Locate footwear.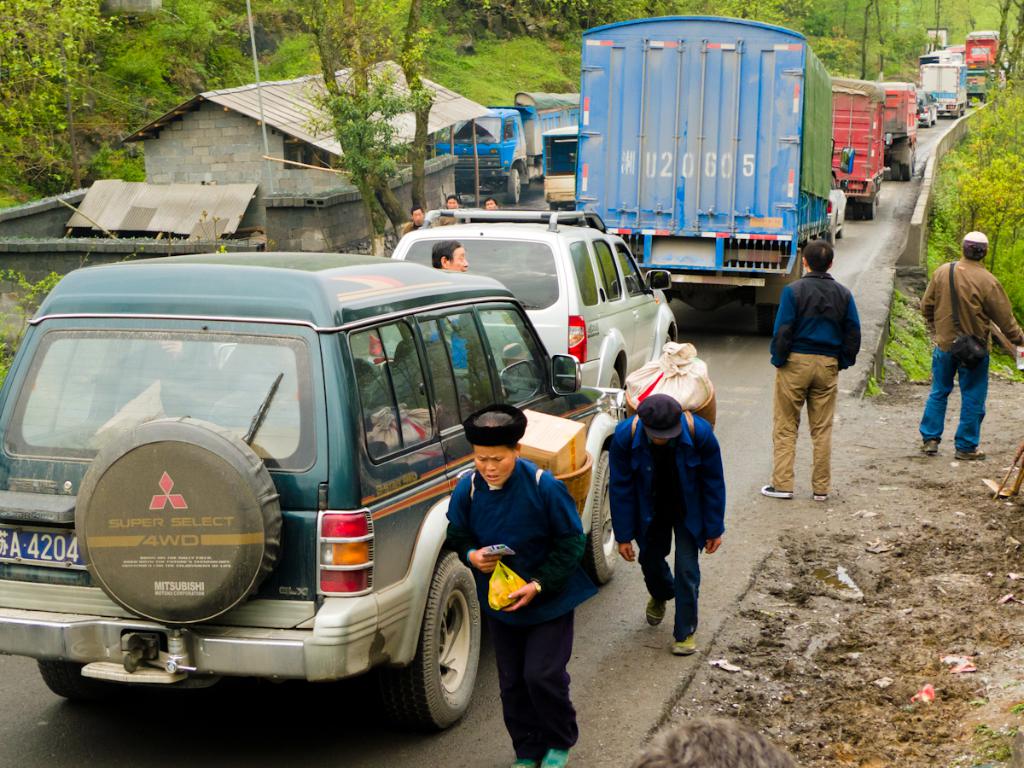
Bounding box: box=[512, 756, 534, 767].
